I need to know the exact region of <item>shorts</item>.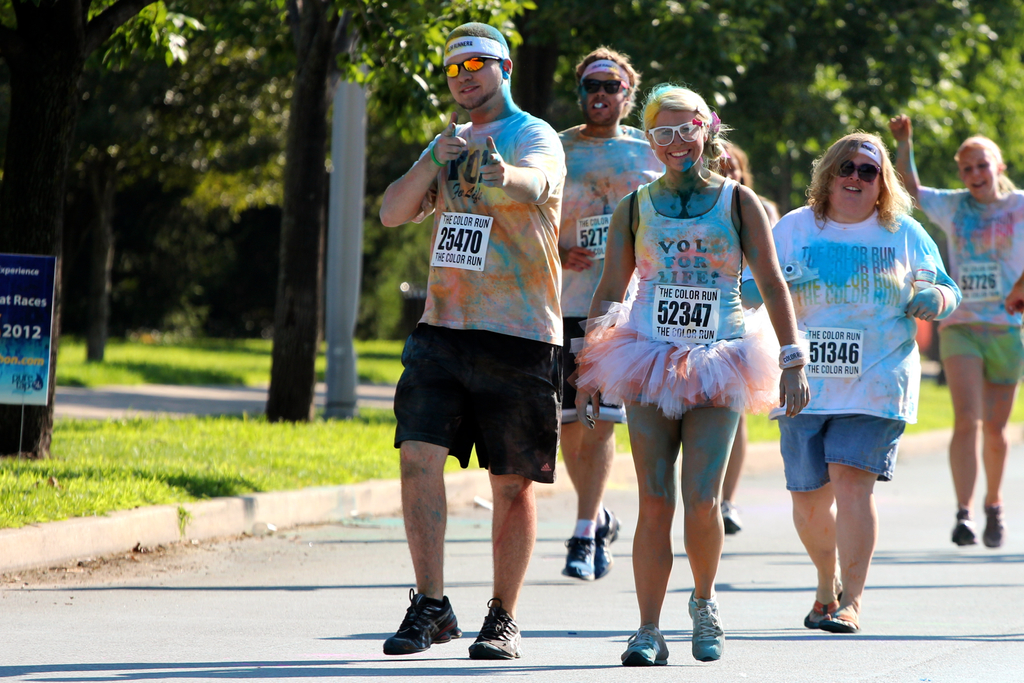
Region: box(774, 415, 908, 497).
